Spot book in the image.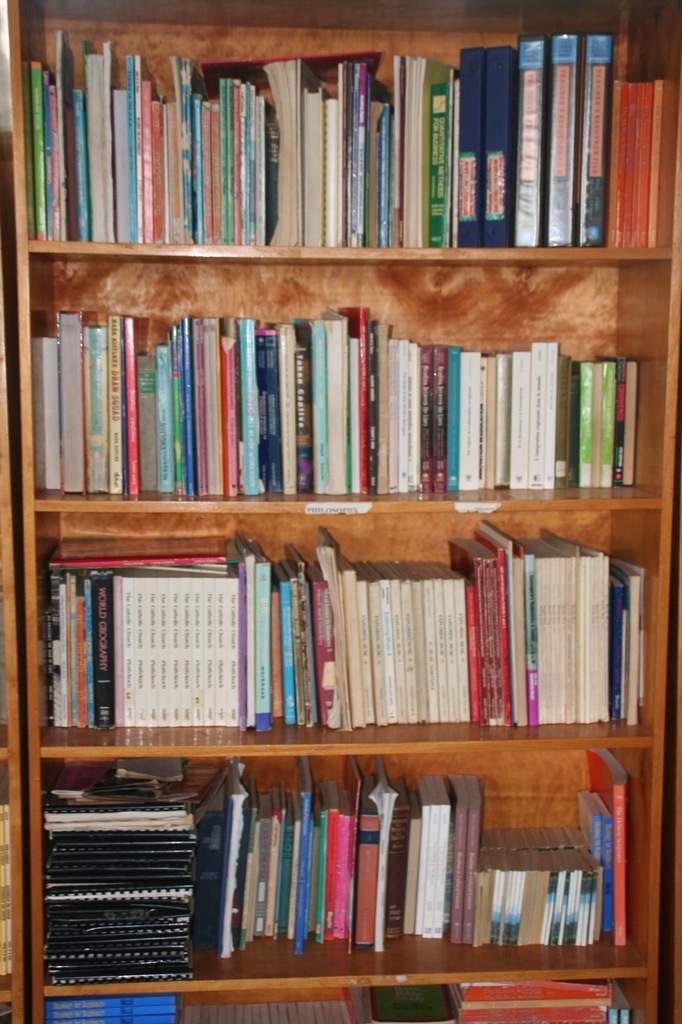
book found at pyautogui.locateOnScreen(0, 807, 13, 979).
